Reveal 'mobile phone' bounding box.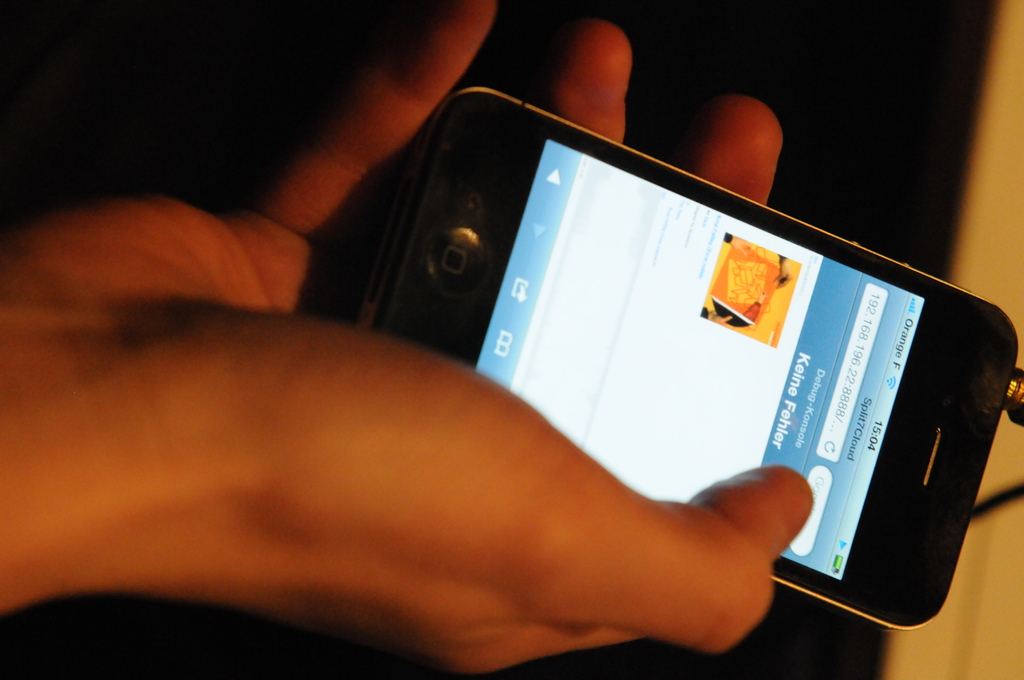
Revealed: detection(252, 79, 1009, 636).
